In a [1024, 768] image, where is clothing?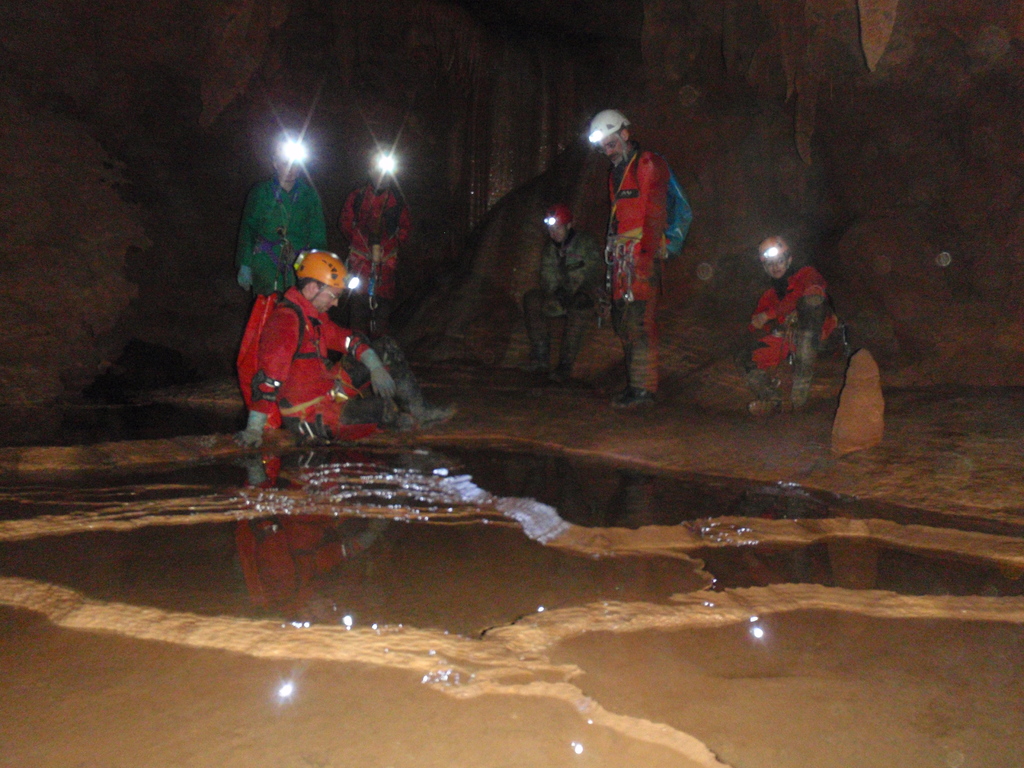
bbox=[584, 108, 692, 381].
